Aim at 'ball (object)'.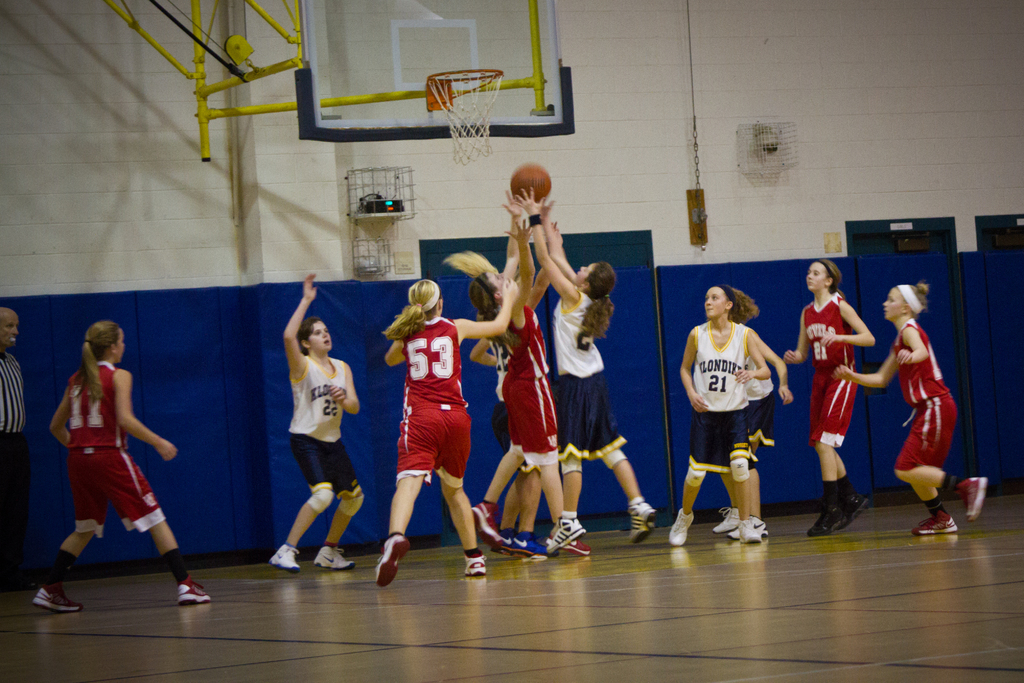
Aimed at locate(509, 160, 551, 204).
